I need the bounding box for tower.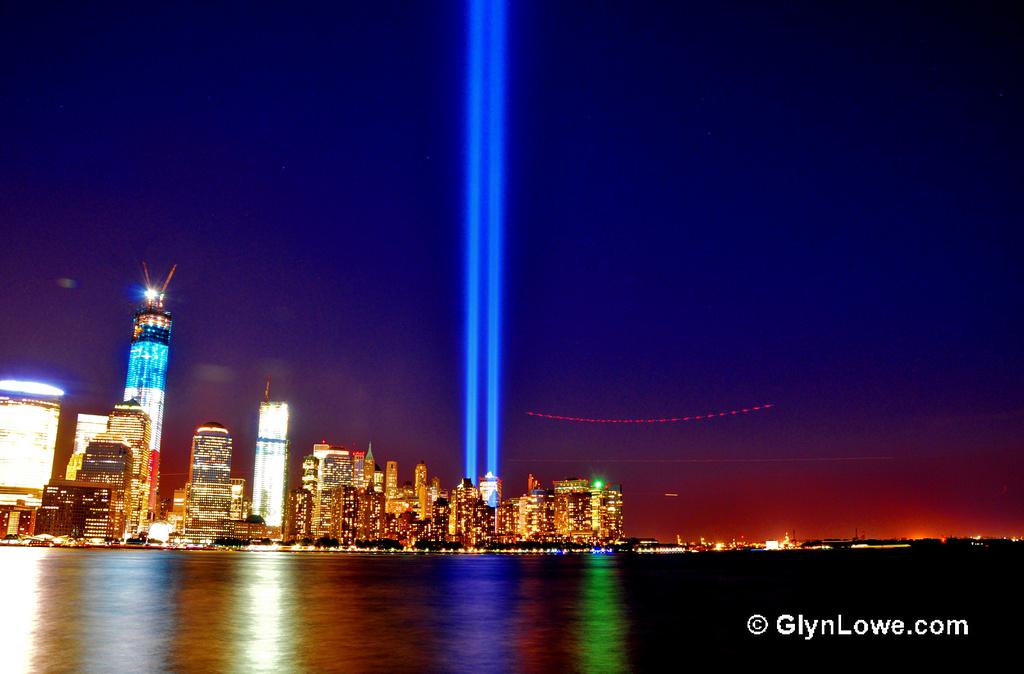
Here it is: region(105, 396, 151, 531).
